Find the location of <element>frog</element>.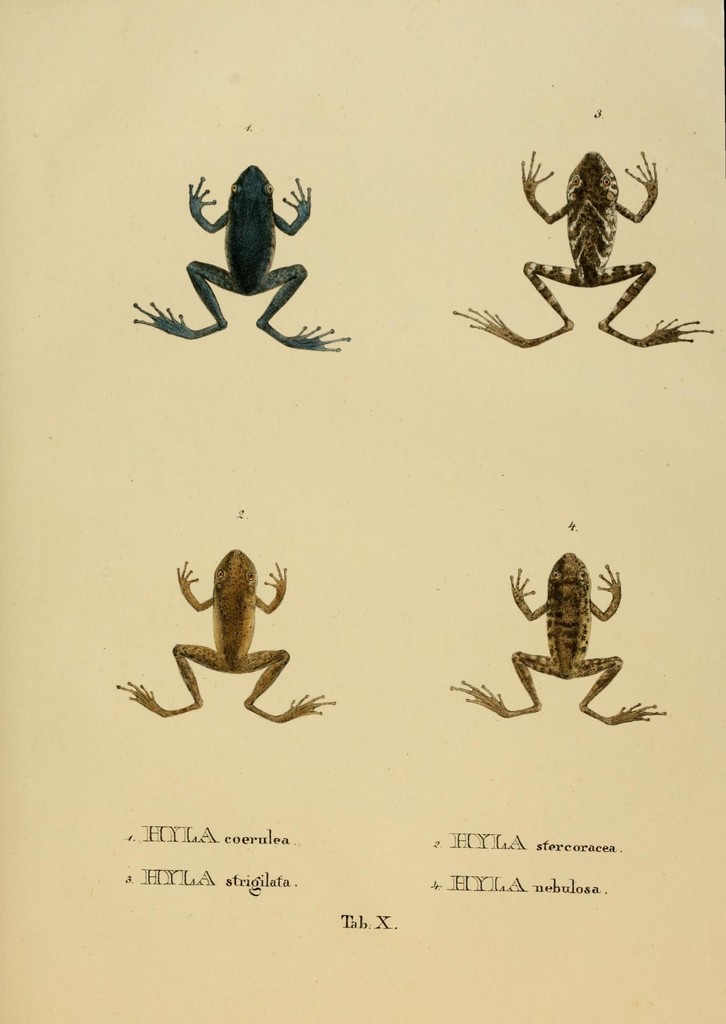
Location: pyautogui.locateOnScreen(133, 166, 352, 351).
